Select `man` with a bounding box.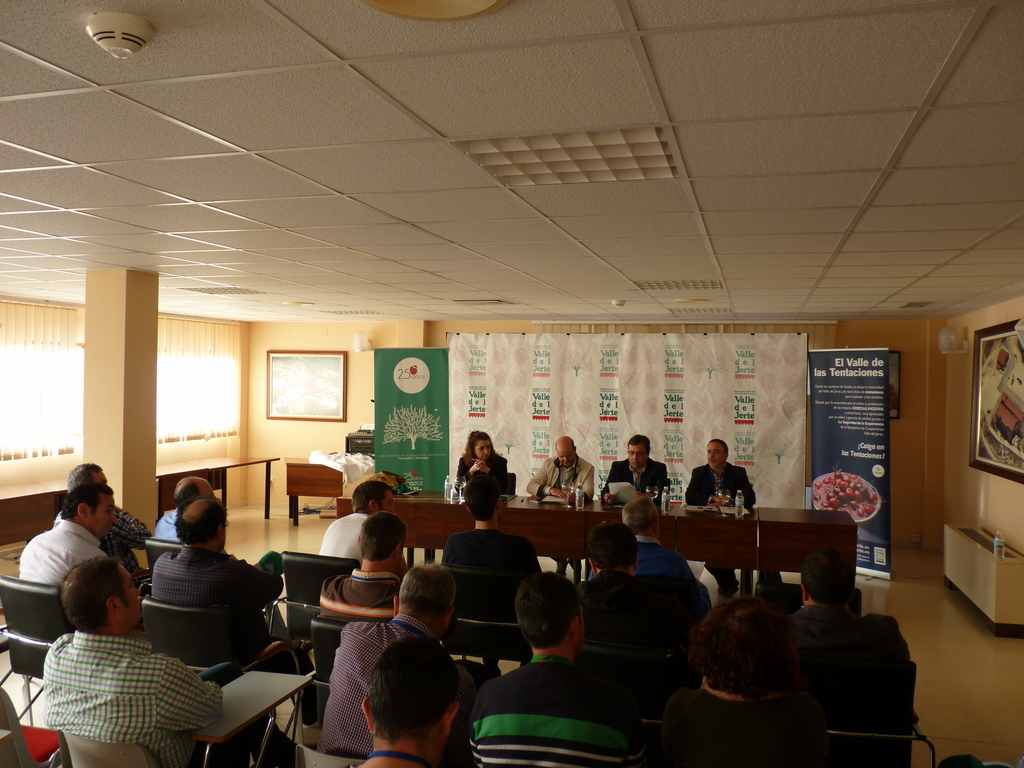
x1=33 y1=559 x2=235 y2=767.
